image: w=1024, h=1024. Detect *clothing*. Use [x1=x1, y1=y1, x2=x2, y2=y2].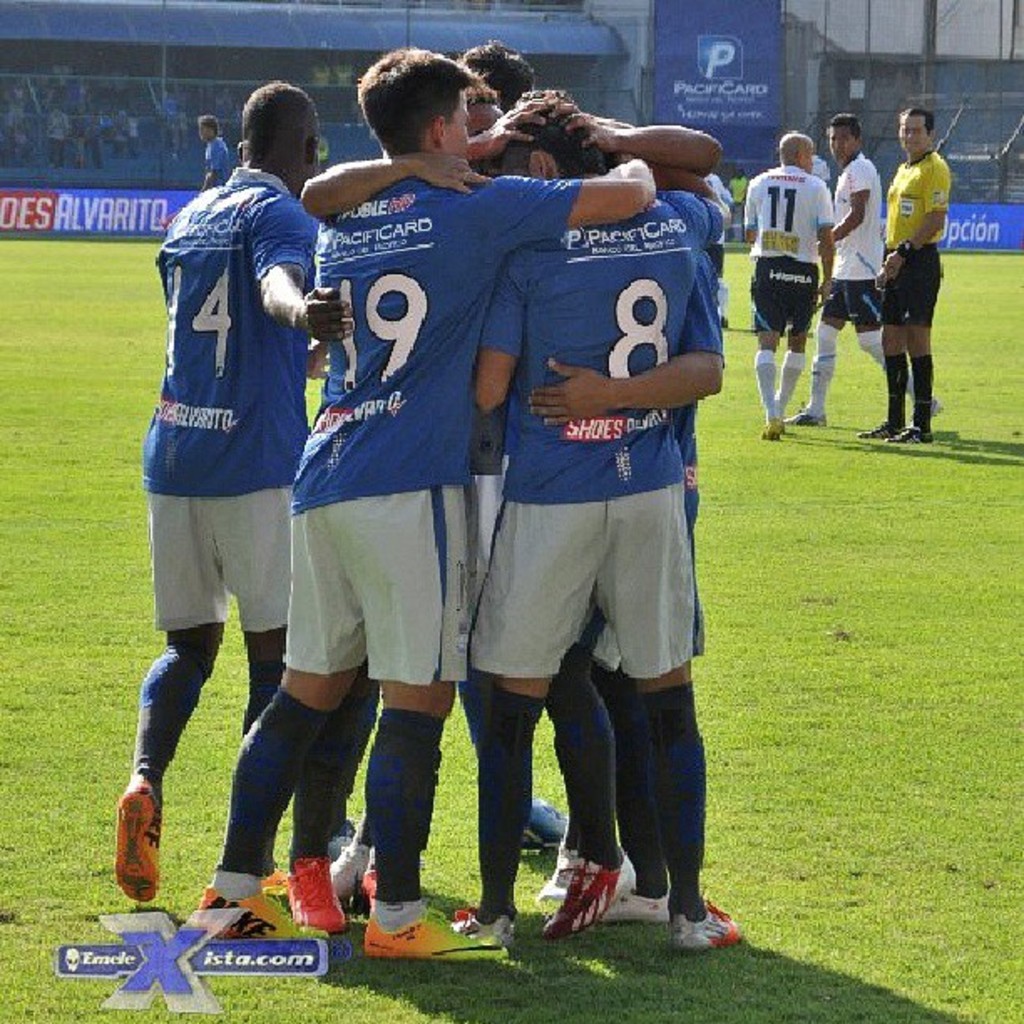
[x1=878, y1=151, x2=954, y2=316].
